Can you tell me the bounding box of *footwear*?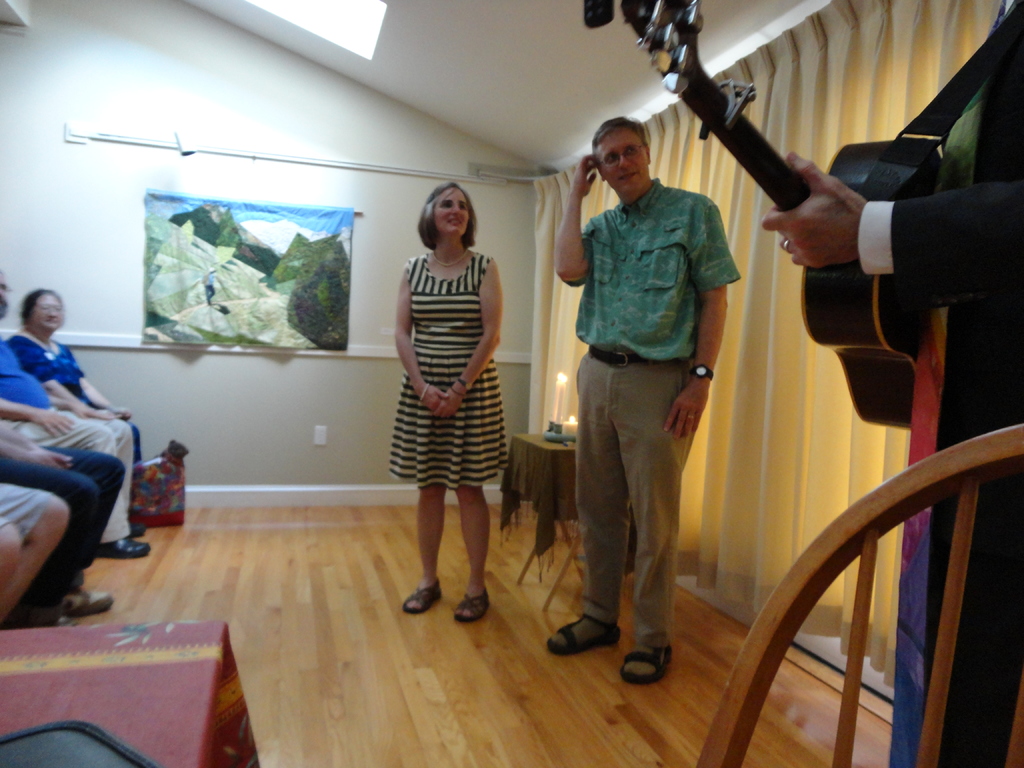
<bbox>546, 620, 632, 658</bbox>.
